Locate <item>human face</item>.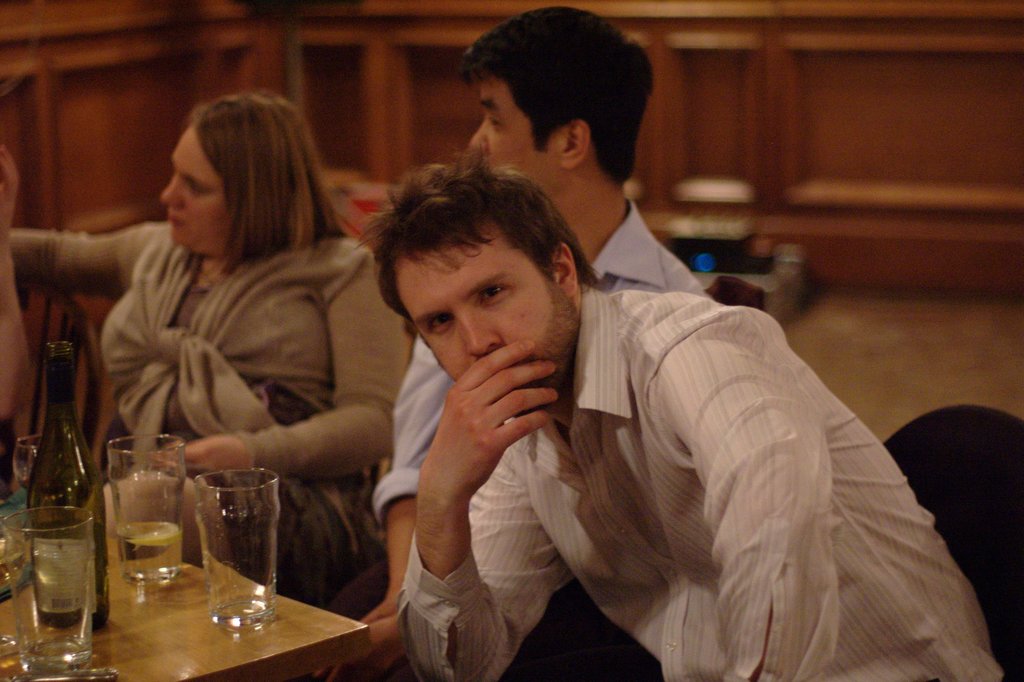
Bounding box: [160, 124, 230, 257].
